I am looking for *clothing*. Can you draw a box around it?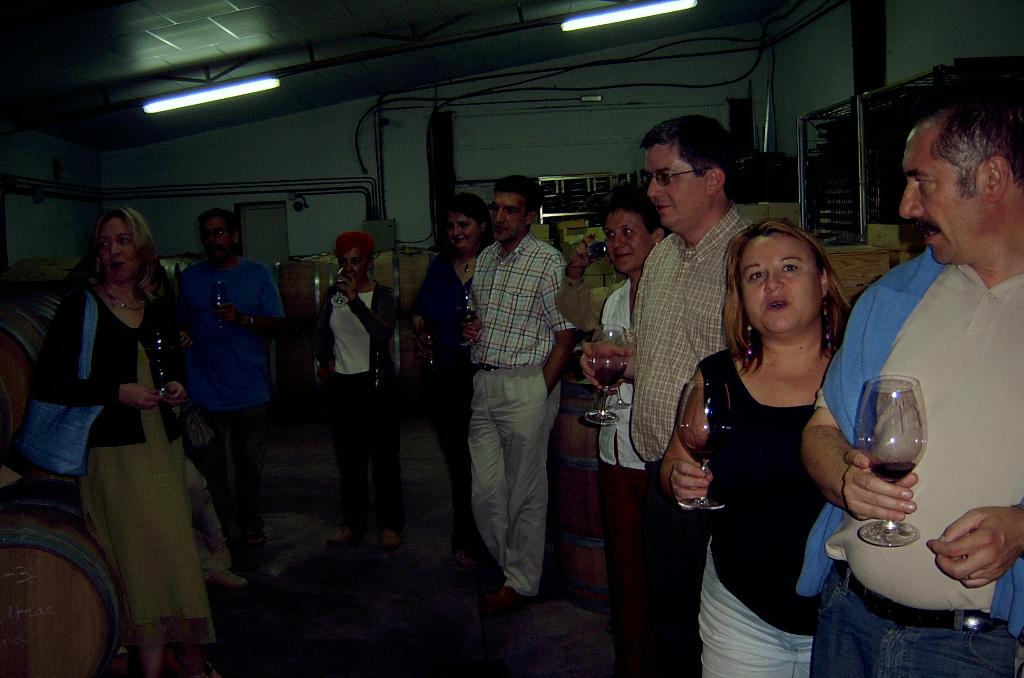
Sure, the bounding box is rect(468, 230, 577, 602).
